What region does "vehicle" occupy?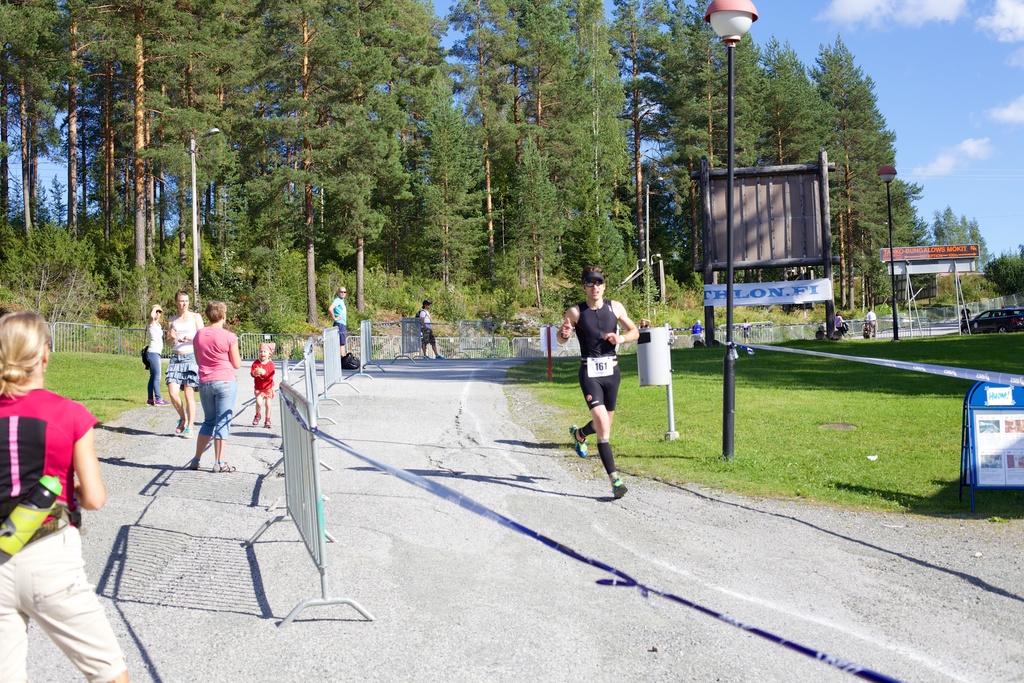
x1=954, y1=304, x2=1023, y2=334.
